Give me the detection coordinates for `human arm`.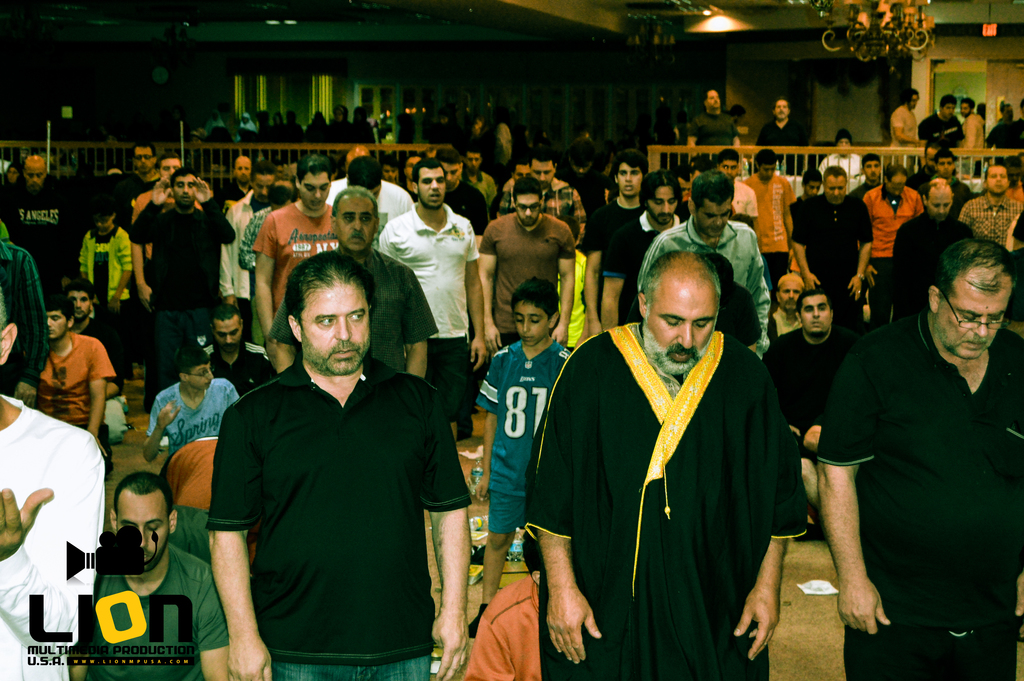
box(806, 124, 816, 147).
